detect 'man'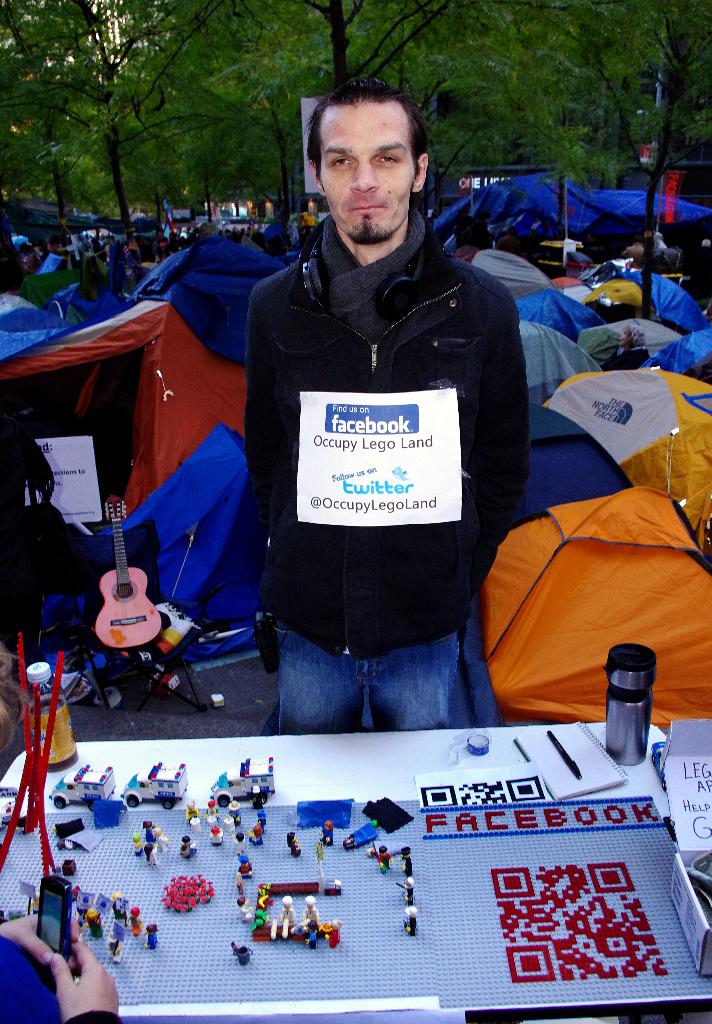
<region>221, 68, 571, 791</region>
